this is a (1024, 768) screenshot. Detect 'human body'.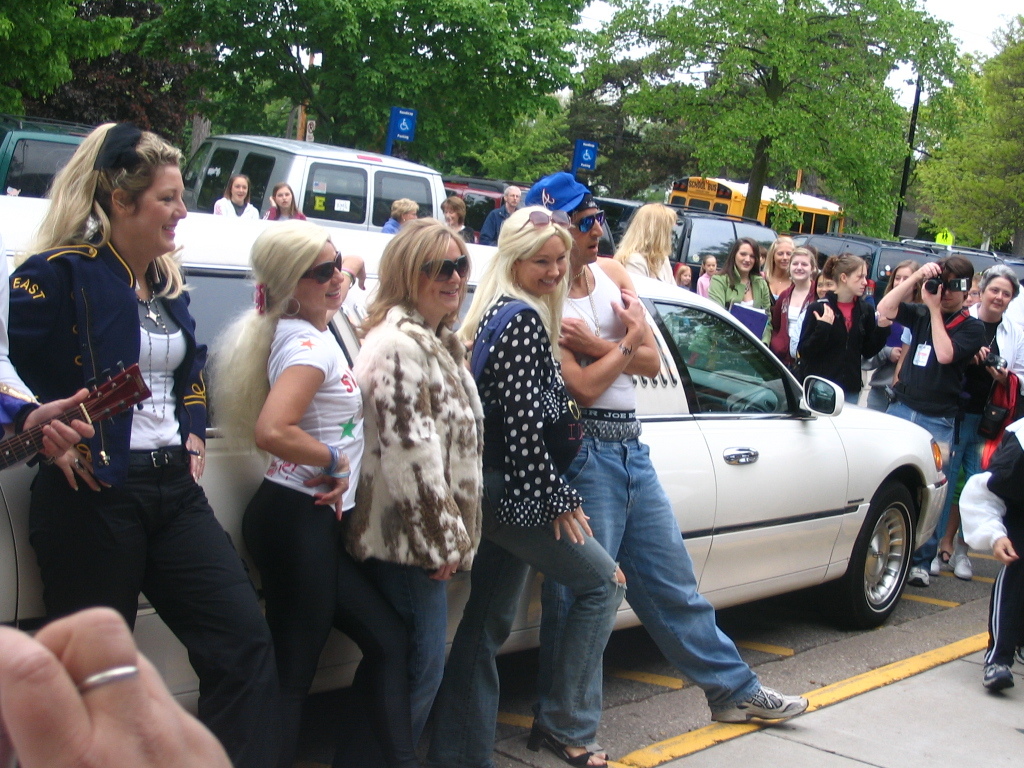
locate(239, 251, 408, 767).
